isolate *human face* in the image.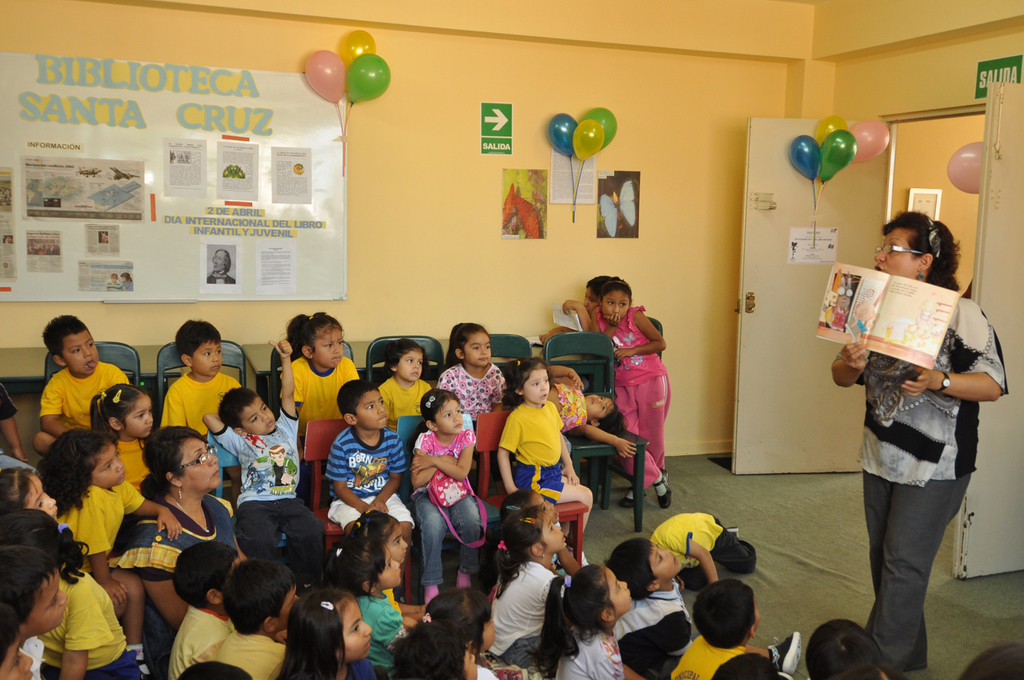
Isolated region: x1=122, y1=274, x2=127, y2=283.
